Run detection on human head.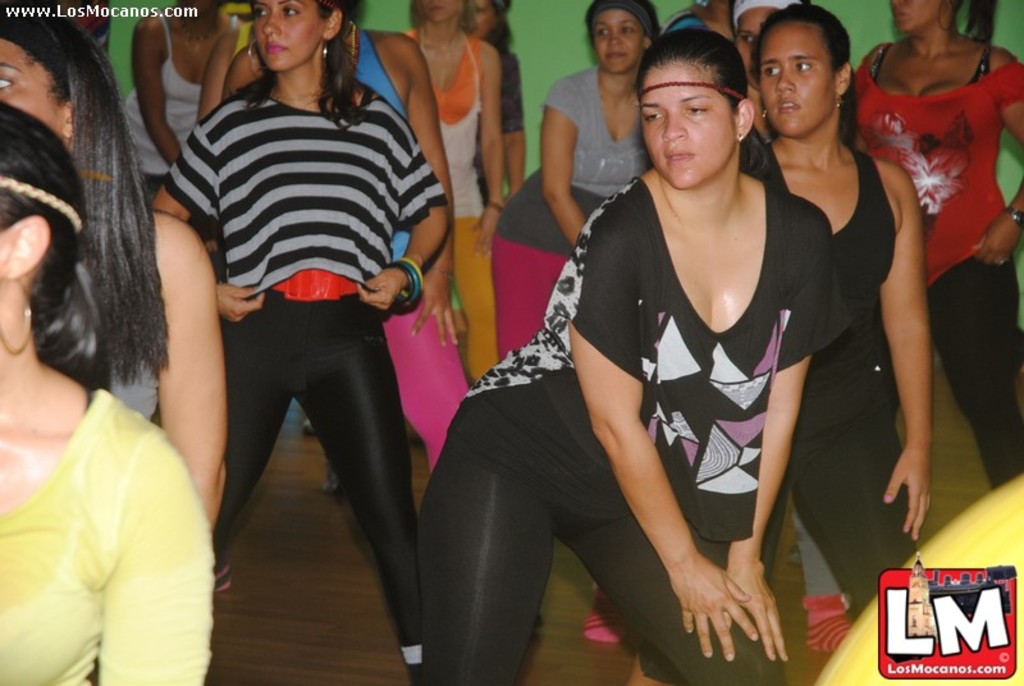
Result: detection(636, 28, 756, 189).
